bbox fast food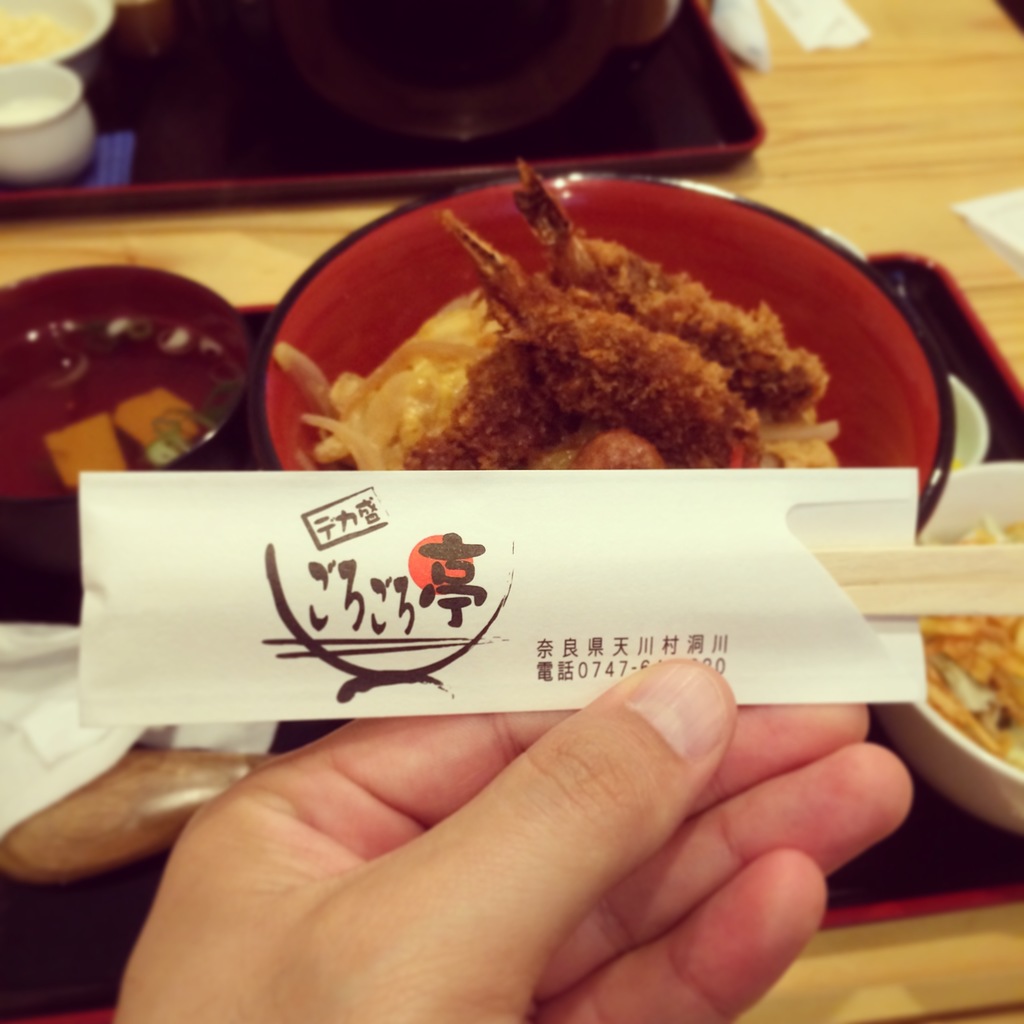
<bbox>194, 225, 902, 500</bbox>
